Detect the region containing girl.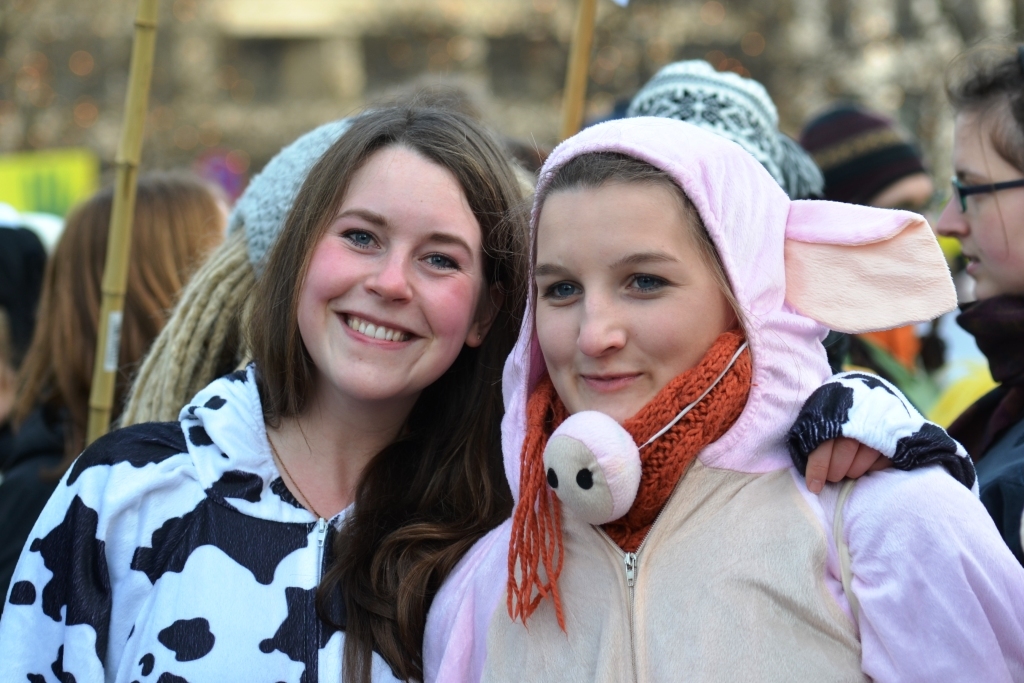
<box>0,87,987,682</box>.
